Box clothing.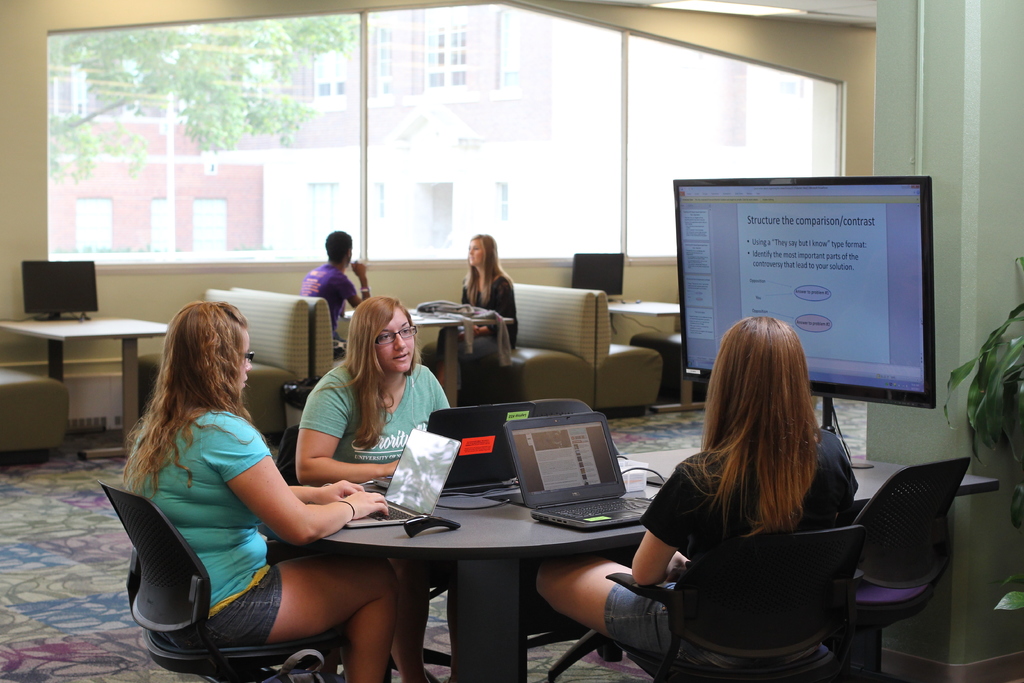
[left=595, top=427, right=849, bottom=682].
